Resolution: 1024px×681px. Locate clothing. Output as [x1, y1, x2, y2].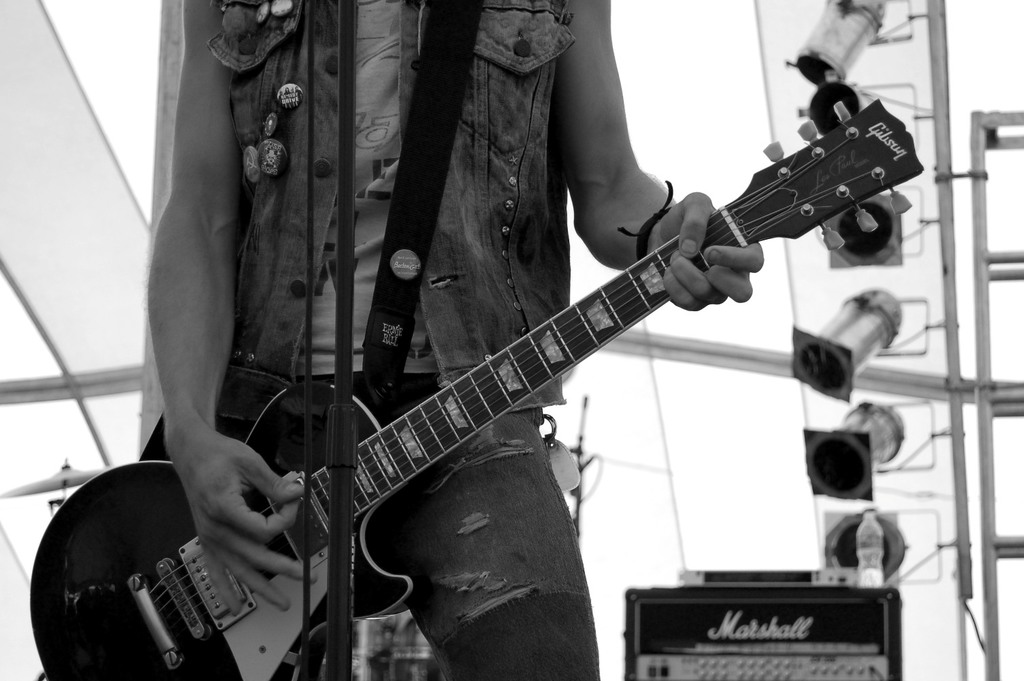
[206, 0, 571, 680].
